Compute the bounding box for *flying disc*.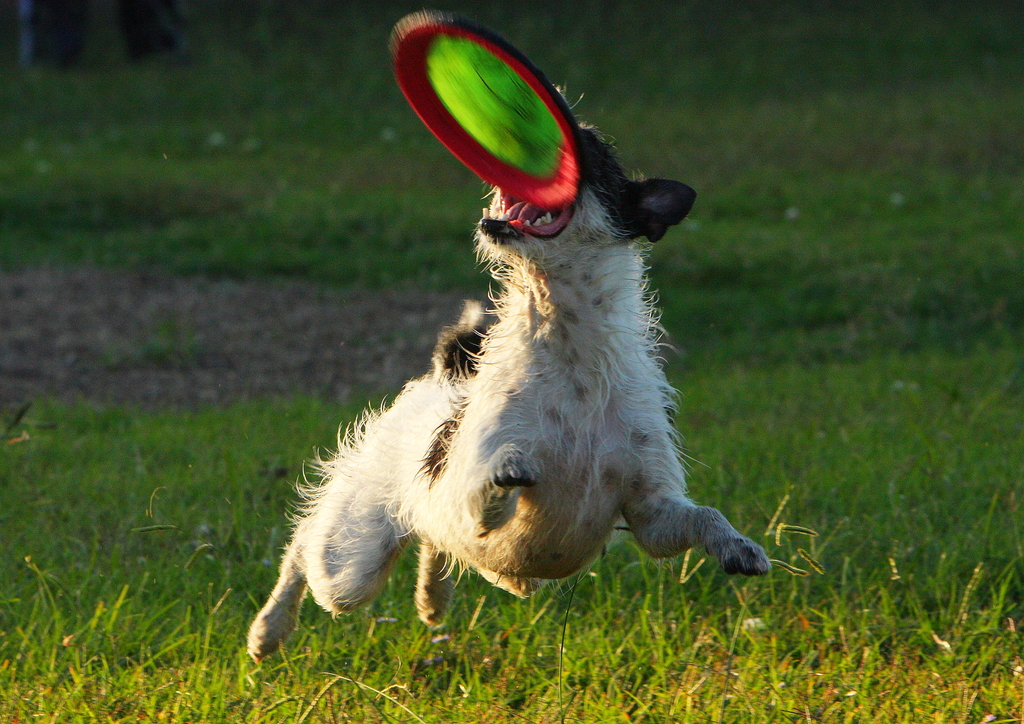
bbox=[384, 9, 588, 214].
